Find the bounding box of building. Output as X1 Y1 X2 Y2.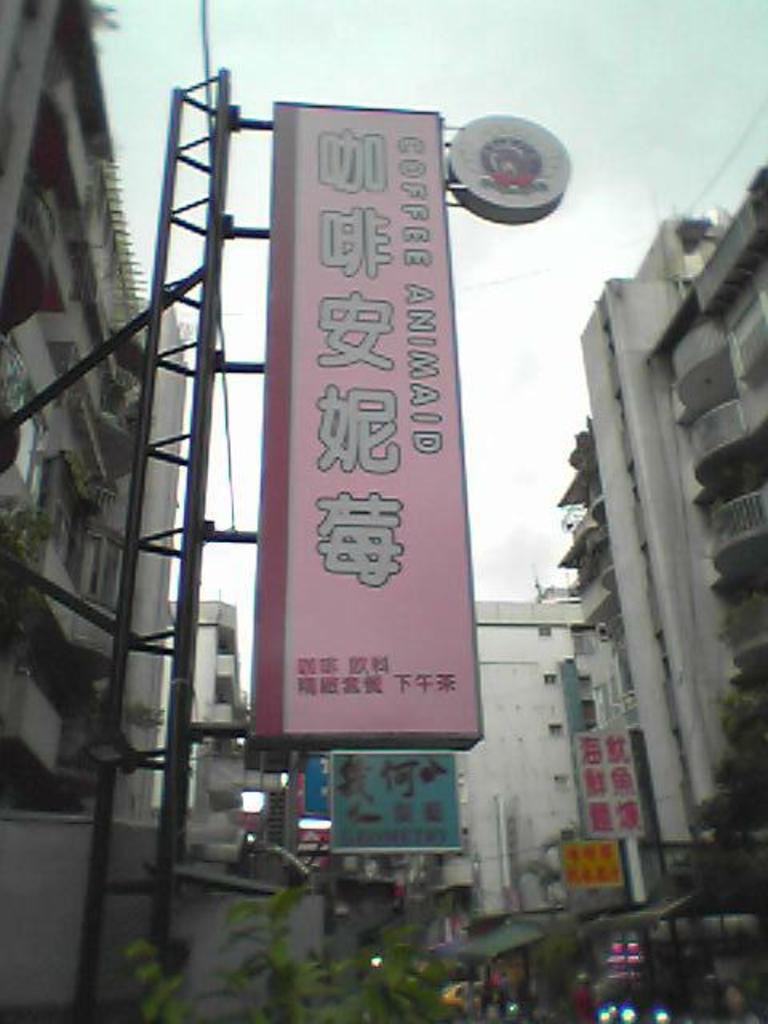
416 590 614 939.
